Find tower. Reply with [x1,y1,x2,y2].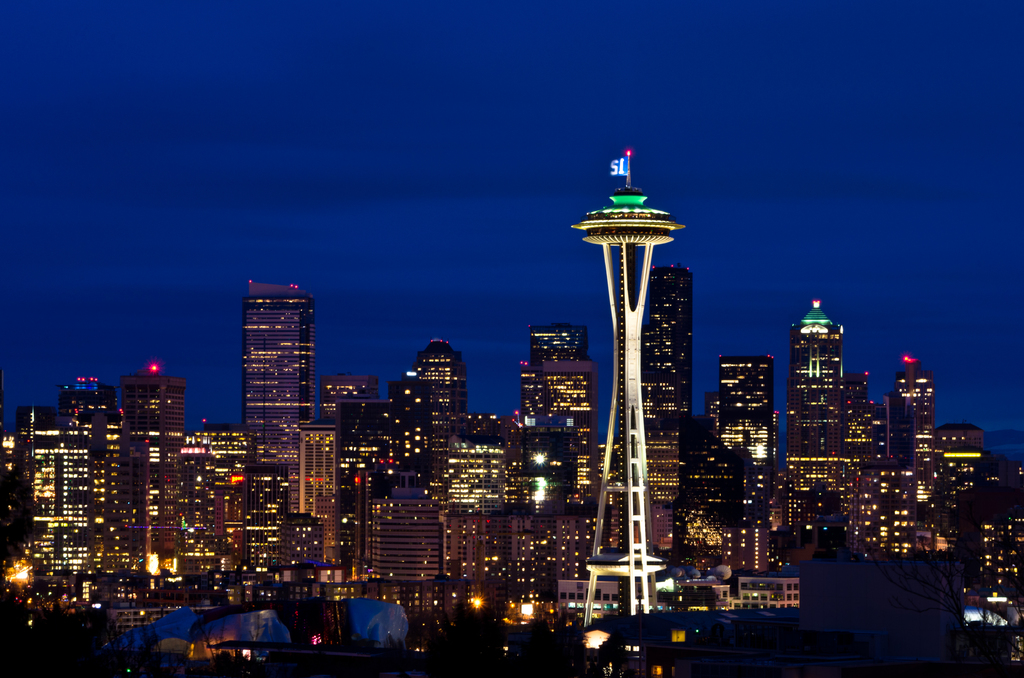
[0,402,63,620].
